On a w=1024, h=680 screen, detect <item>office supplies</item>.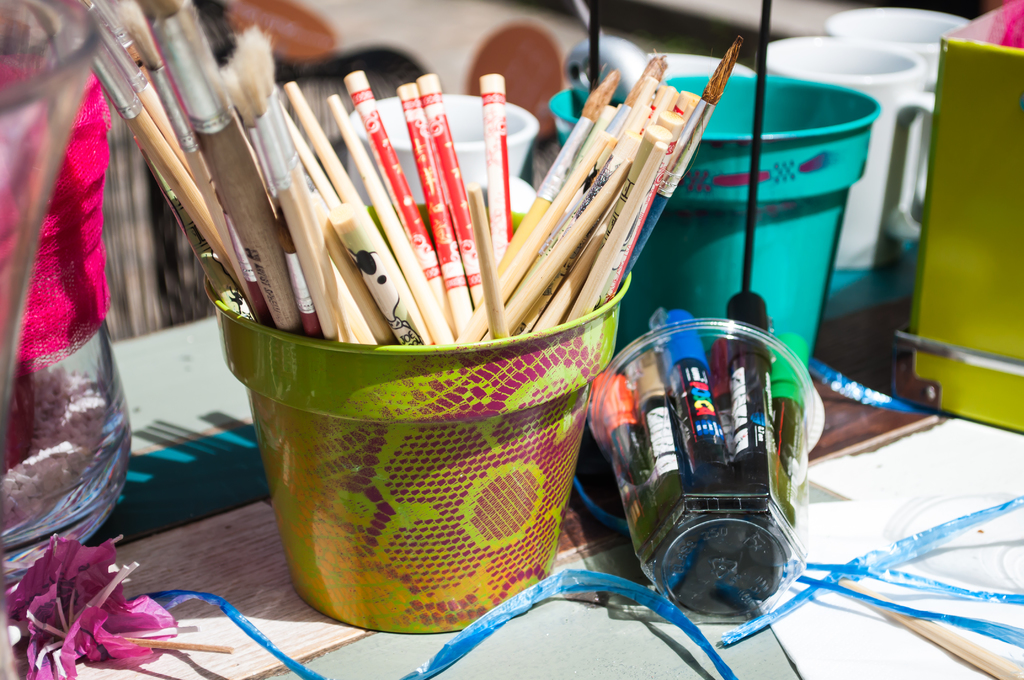
x1=893 y1=0 x2=1023 y2=435.
